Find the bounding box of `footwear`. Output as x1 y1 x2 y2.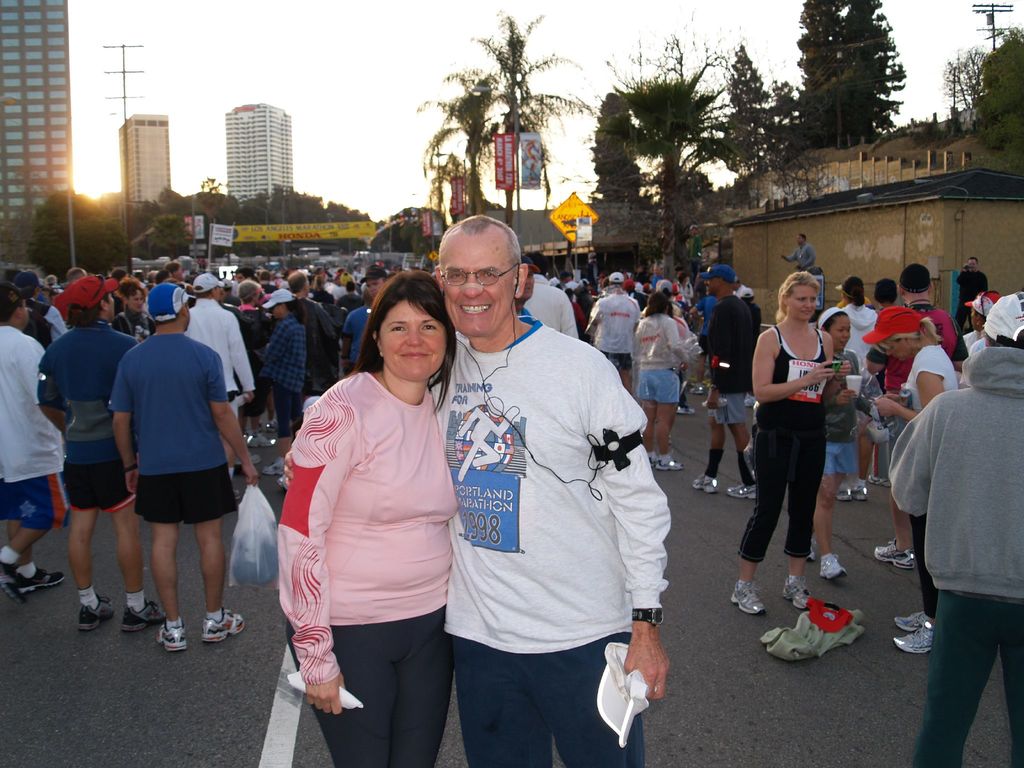
817 554 849 580.
